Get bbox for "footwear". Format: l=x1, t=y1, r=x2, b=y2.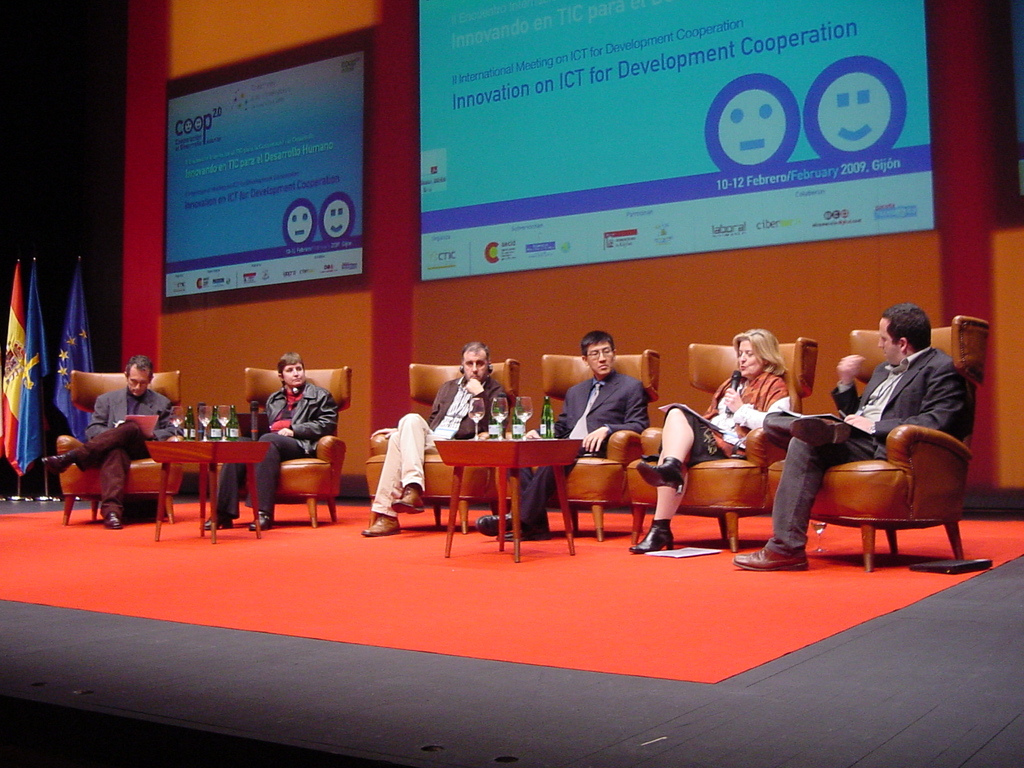
l=477, t=515, r=511, b=532.
